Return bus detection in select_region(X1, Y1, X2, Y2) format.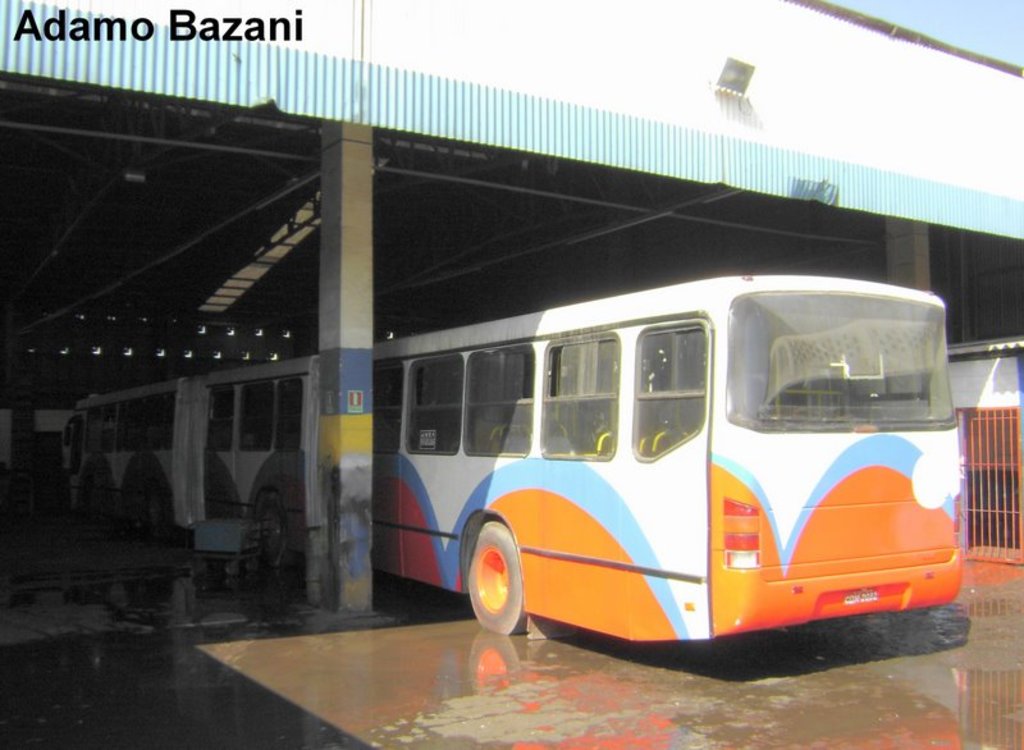
select_region(56, 274, 963, 657).
